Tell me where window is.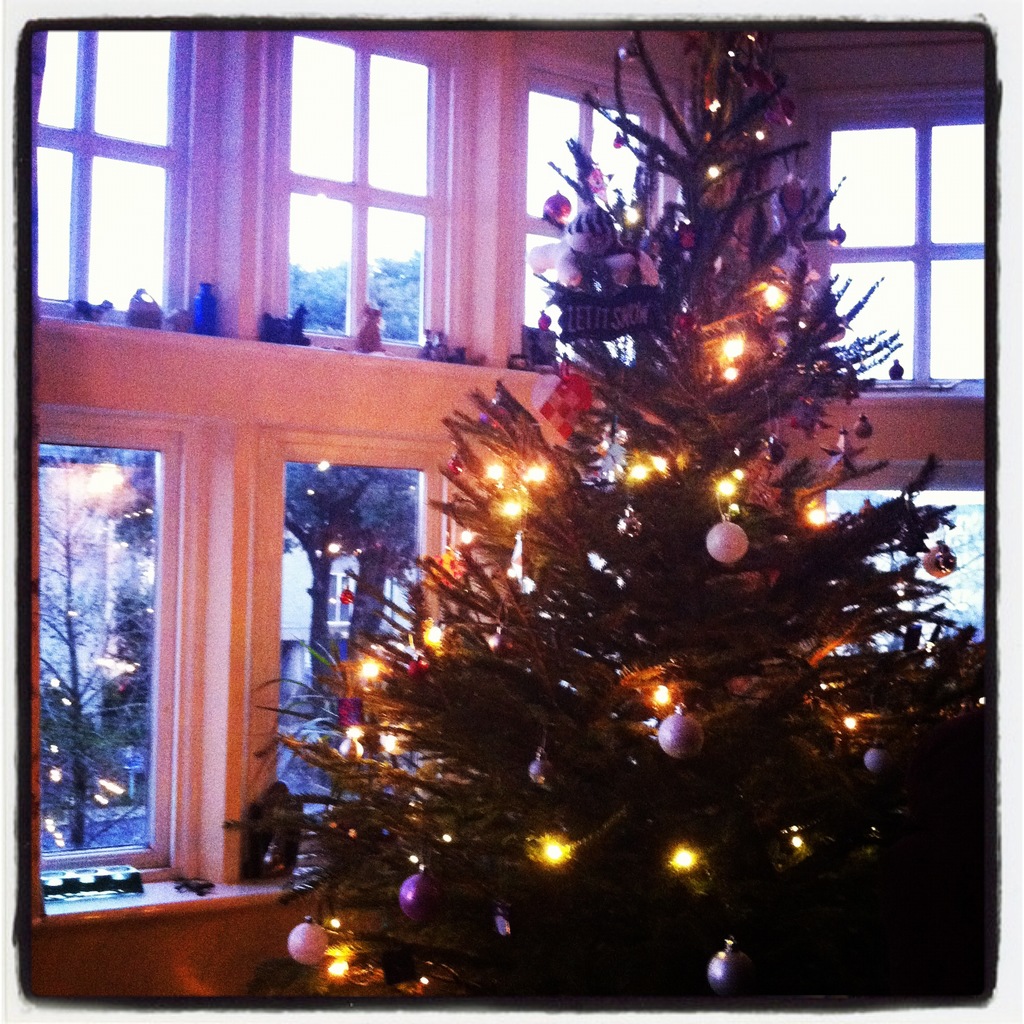
window is at left=816, top=491, right=1010, bottom=659.
